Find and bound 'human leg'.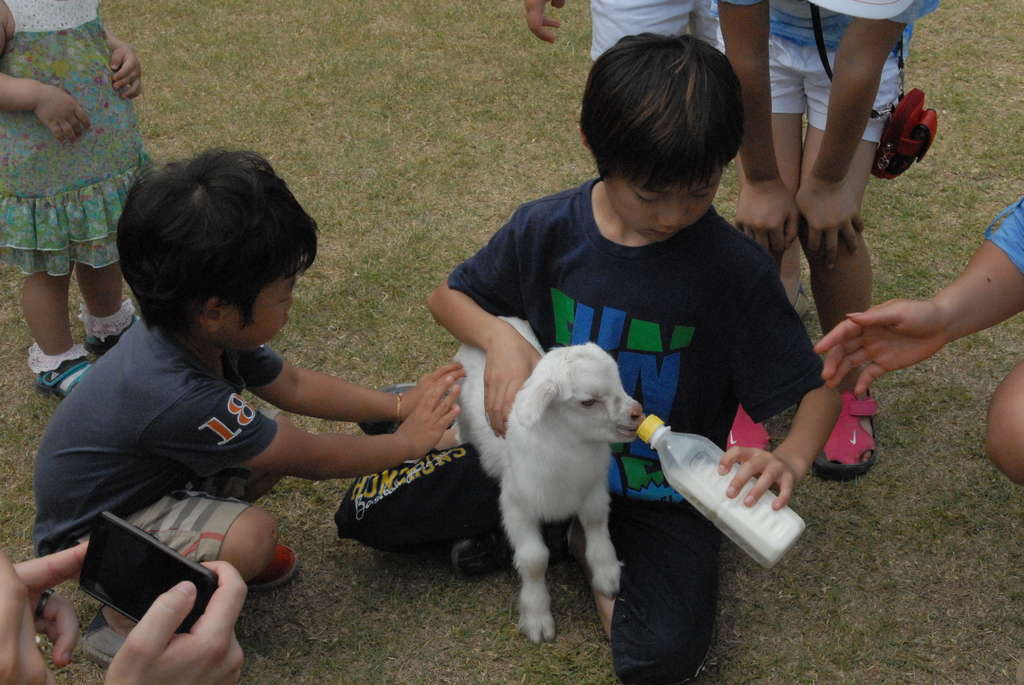
Bound: rect(83, 272, 122, 349).
